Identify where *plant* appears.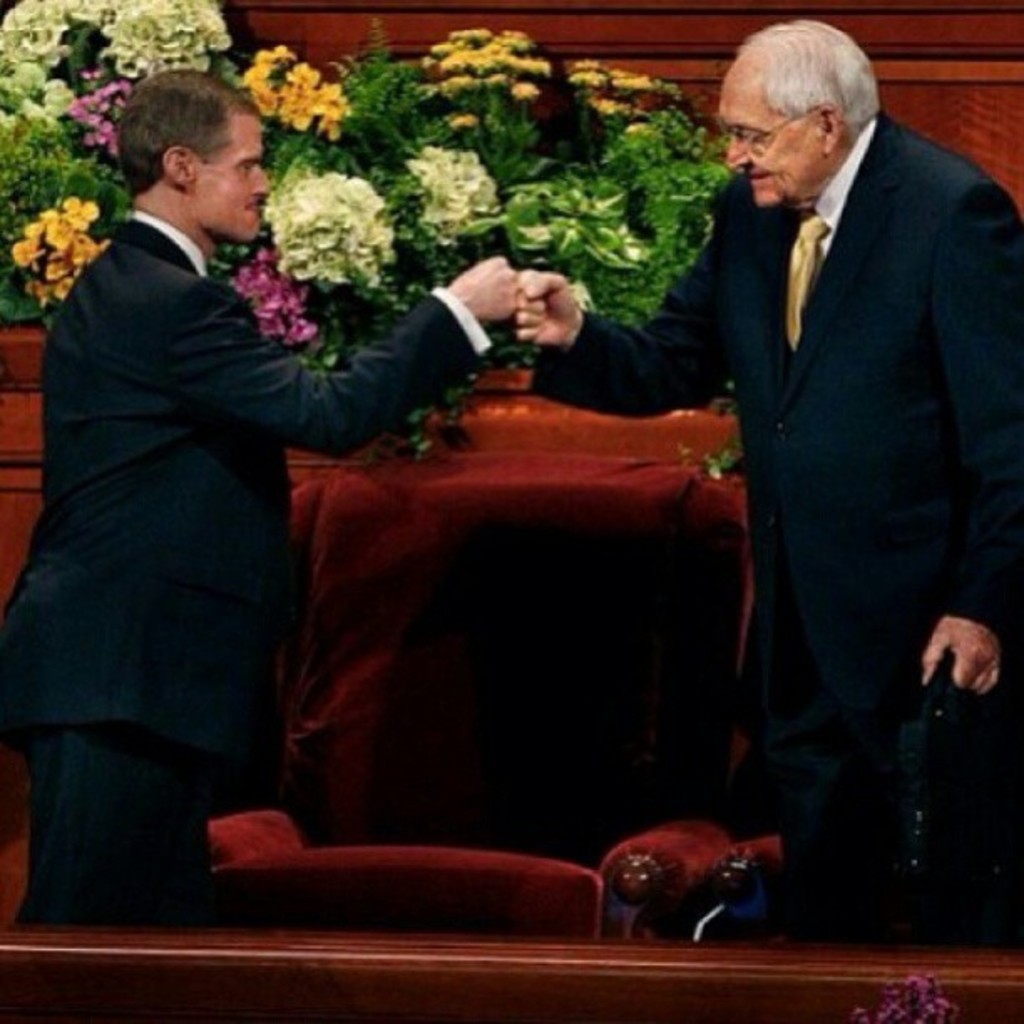
Appears at 494:44:740:323.
